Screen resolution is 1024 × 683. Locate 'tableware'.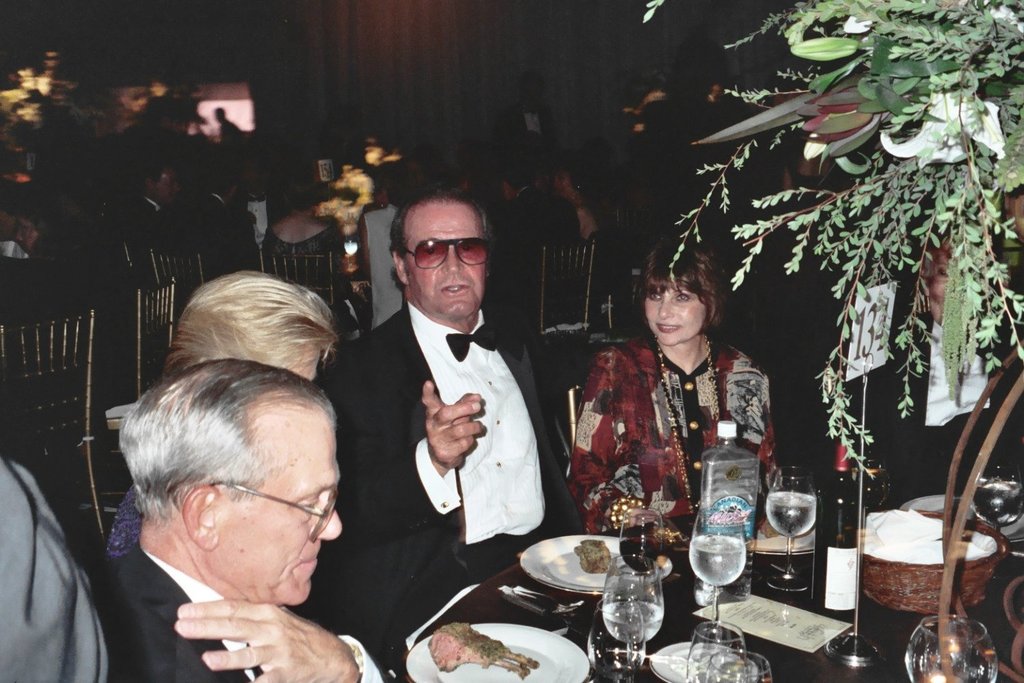
locate(685, 510, 747, 643).
